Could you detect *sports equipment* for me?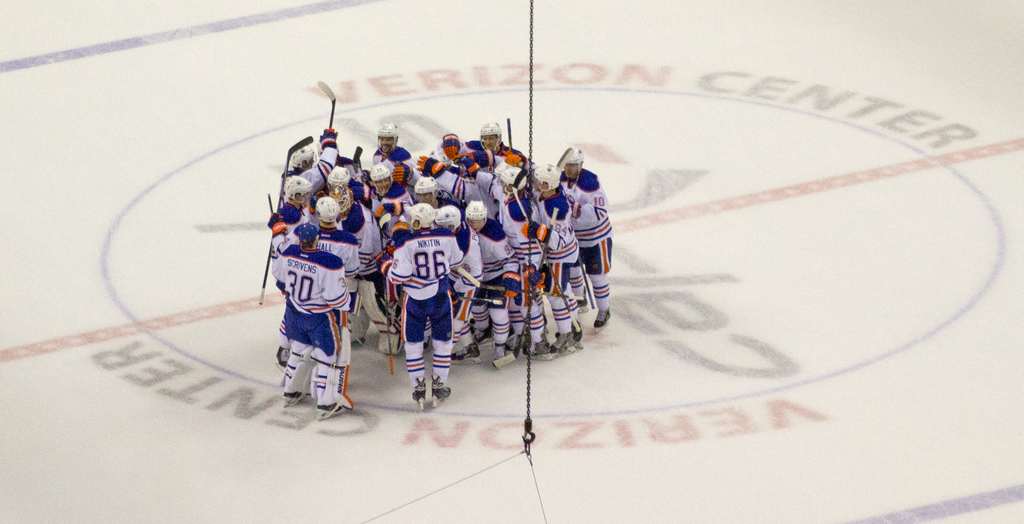
Detection result: 441, 132, 458, 163.
